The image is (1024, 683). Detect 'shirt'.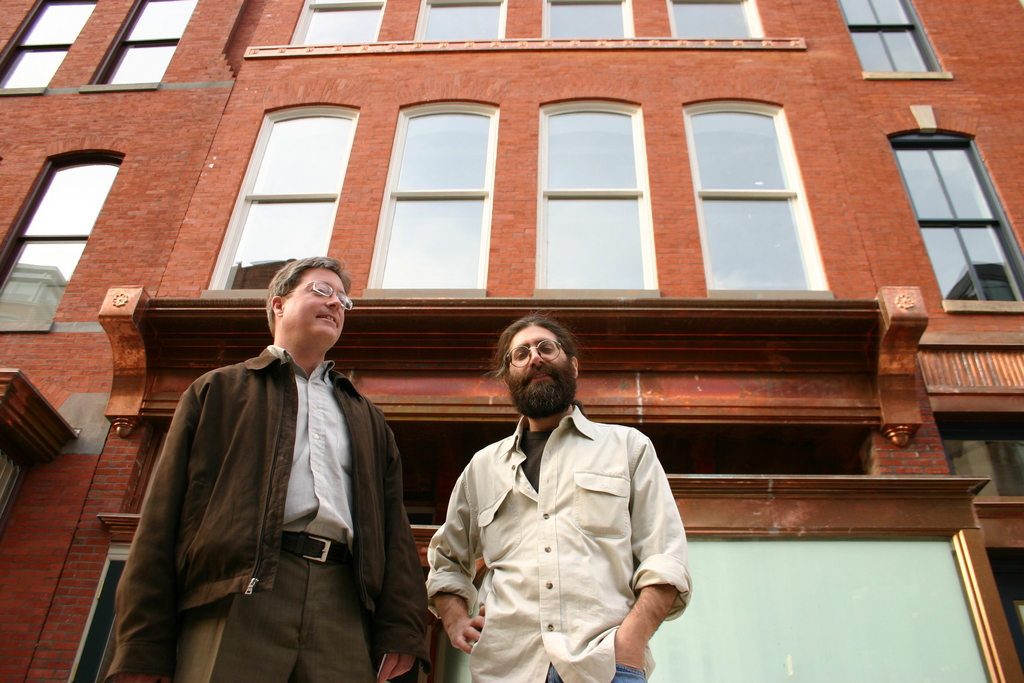
Detection: 424, 404, 694, 682.
